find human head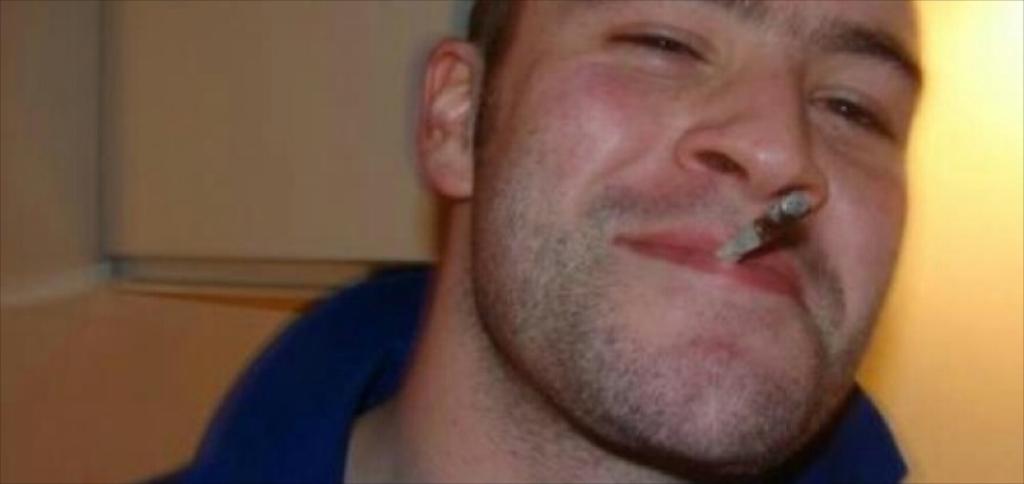
box=[381, 14, 912, 424]
